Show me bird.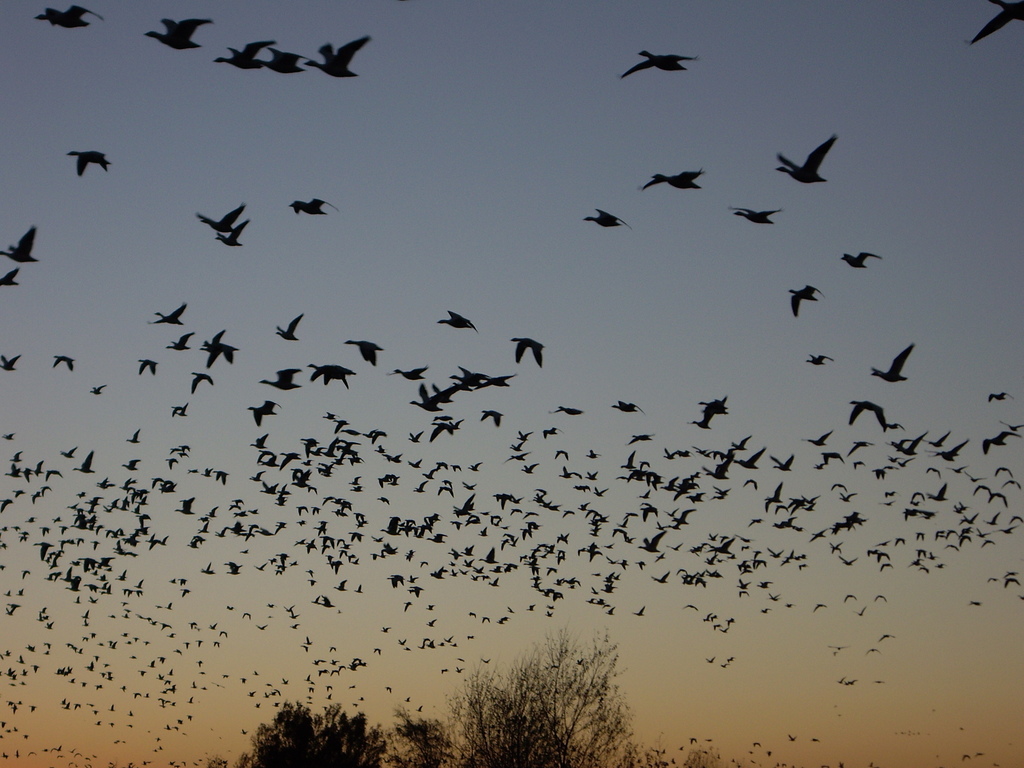
bird is here: select_region(838, 556, 858, 565).
